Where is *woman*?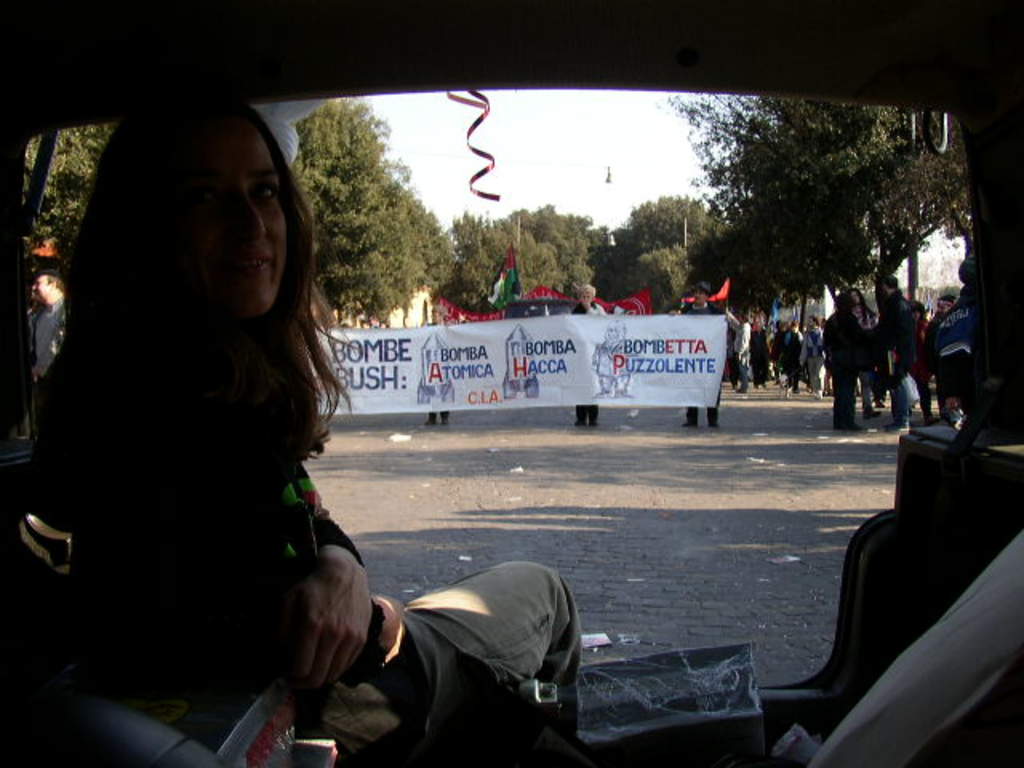
[x1=0, y1=98, x2=595, y2=758].
